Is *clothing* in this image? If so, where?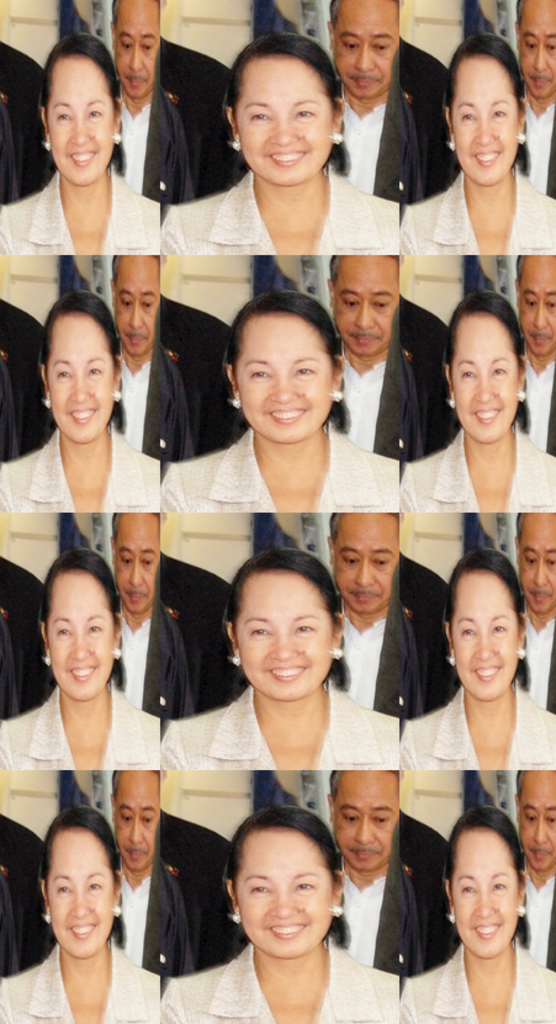
Yes, at [left=155, top=153, right=398, bottom=253].
